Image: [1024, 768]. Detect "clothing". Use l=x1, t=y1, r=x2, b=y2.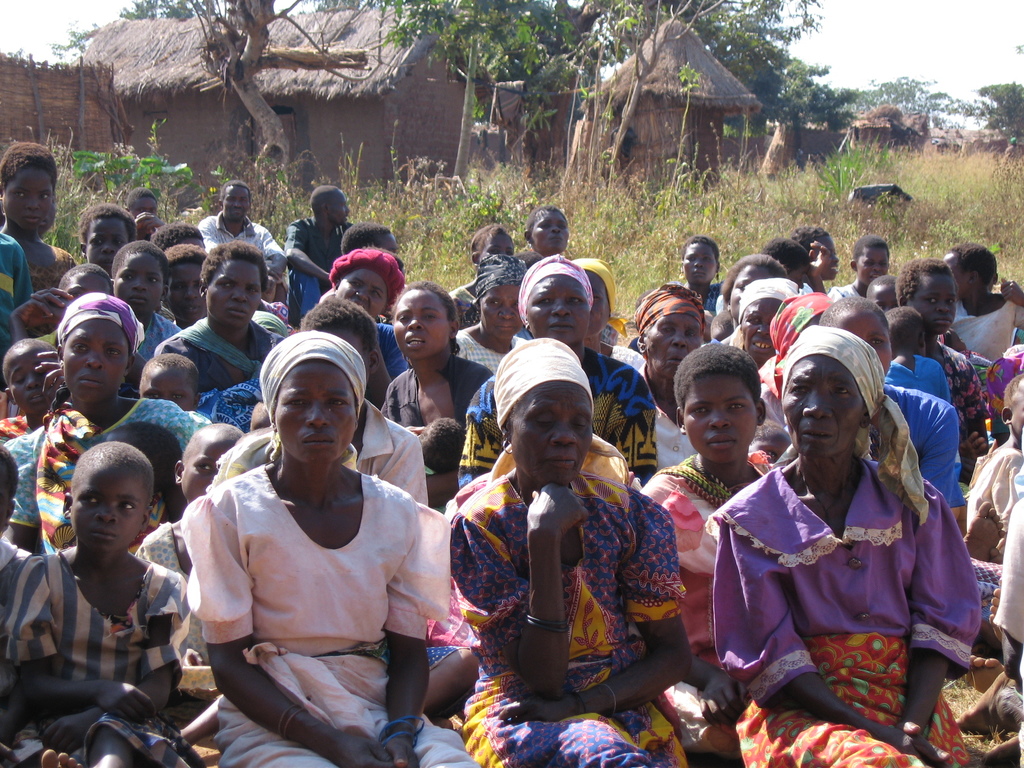
l=884, t=376, r=957, b=511.
